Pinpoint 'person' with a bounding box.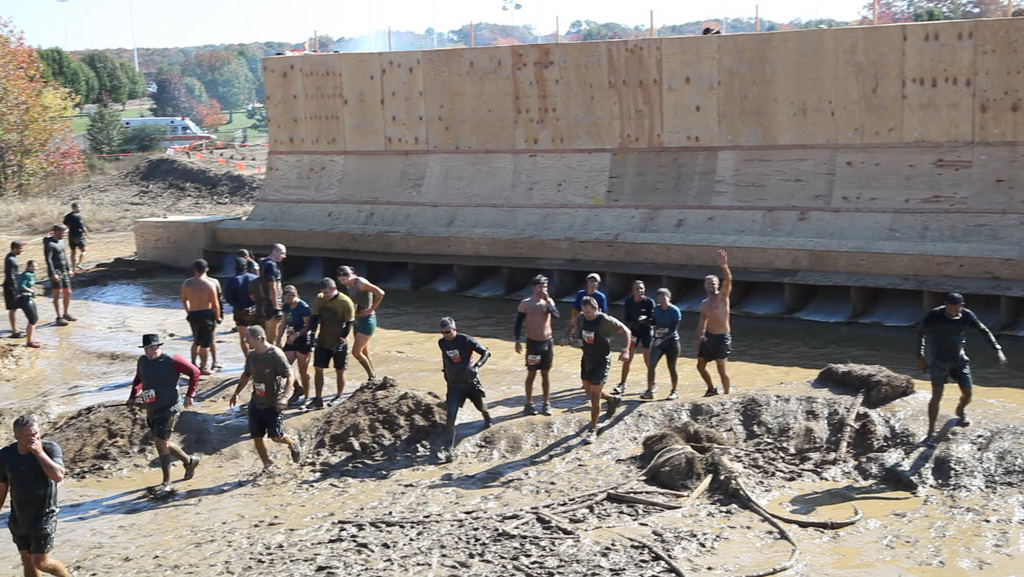
{"left": 512, "top": 272, "right": 558, "bottom": 413}.
